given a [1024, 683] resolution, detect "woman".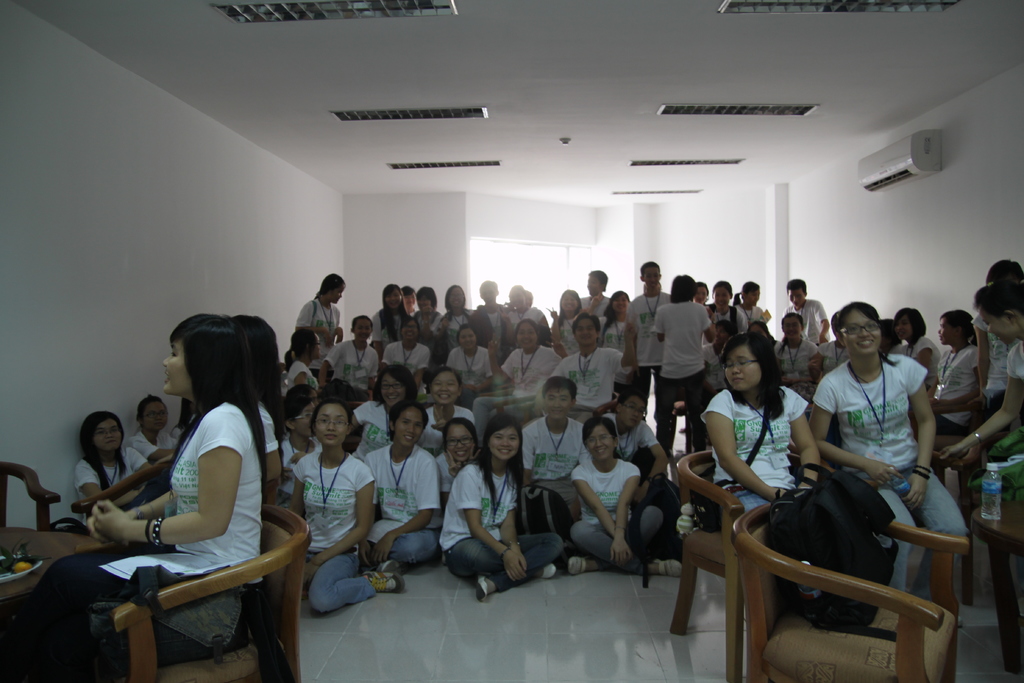
x1=699 y1=277 x2=738 y2=329.
